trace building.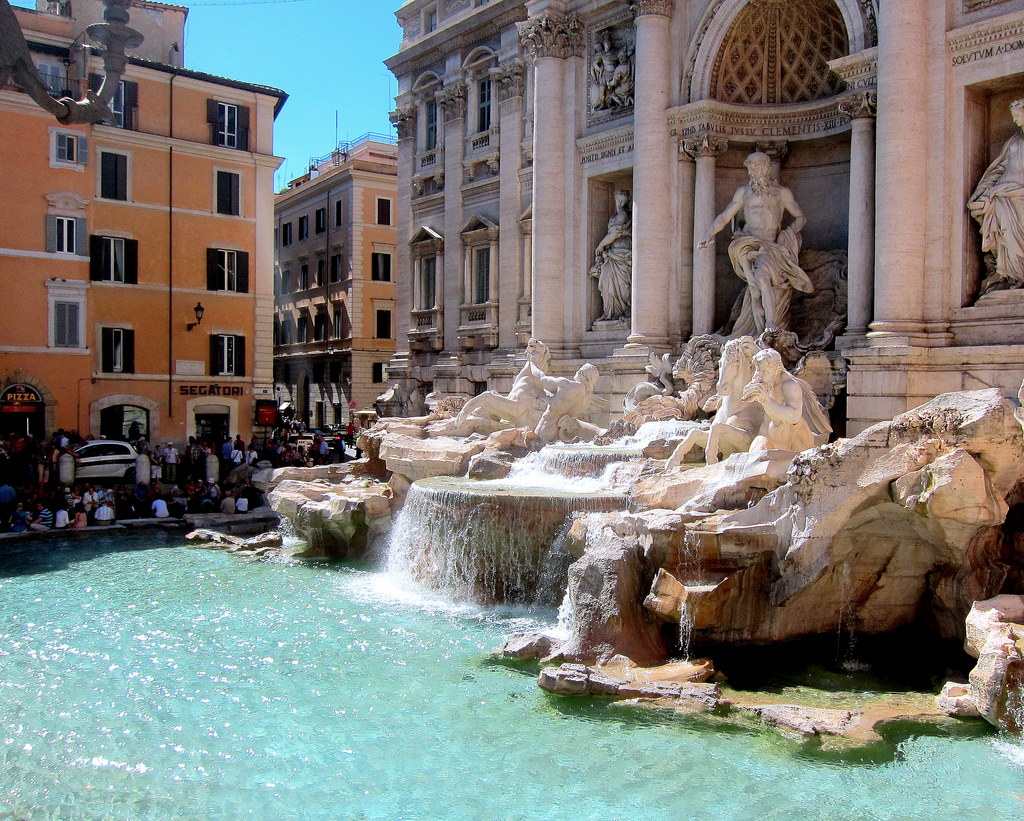
Traced to x1=374, y1=0, x2=1021, y2=410.
